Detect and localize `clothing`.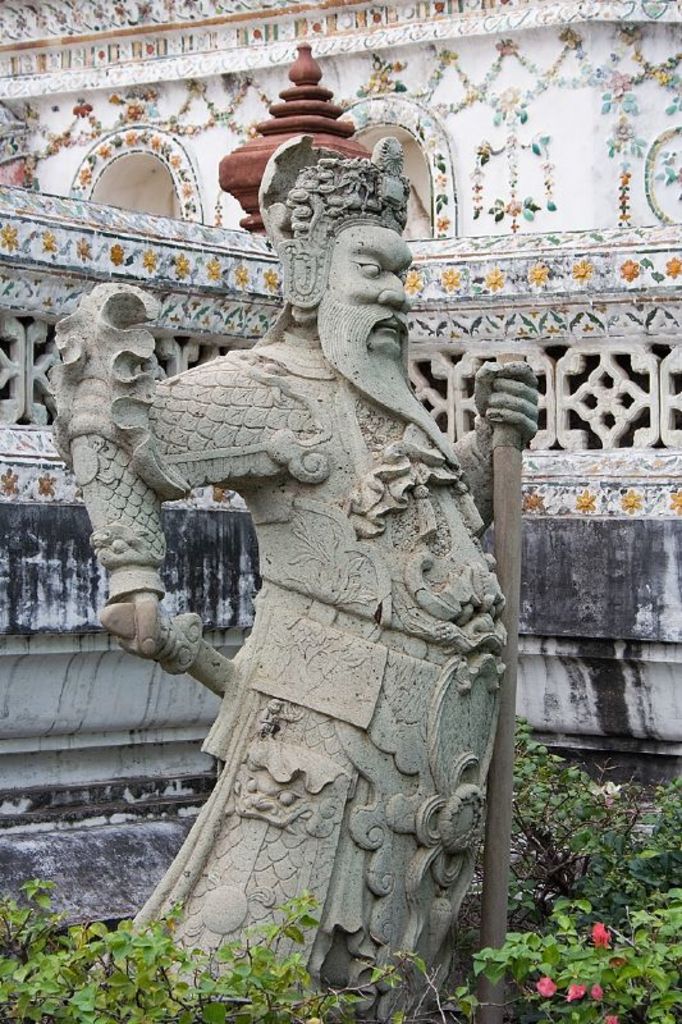
Localized at bbox=[72, 333, 511, 1023].
